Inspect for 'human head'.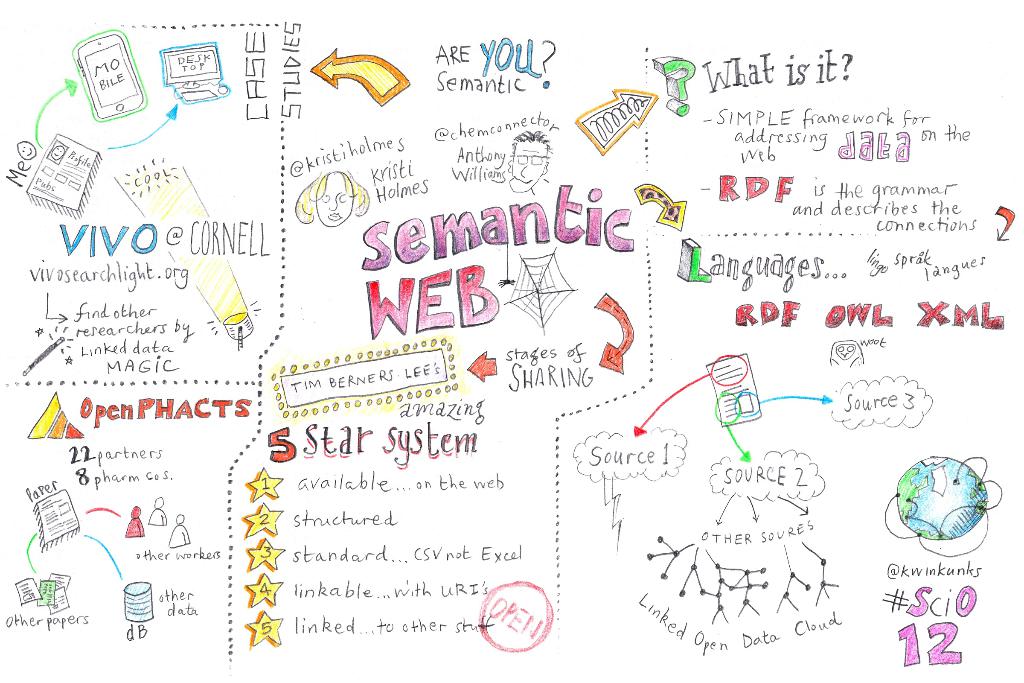
Inspection: 504, 128, 556, 193.
